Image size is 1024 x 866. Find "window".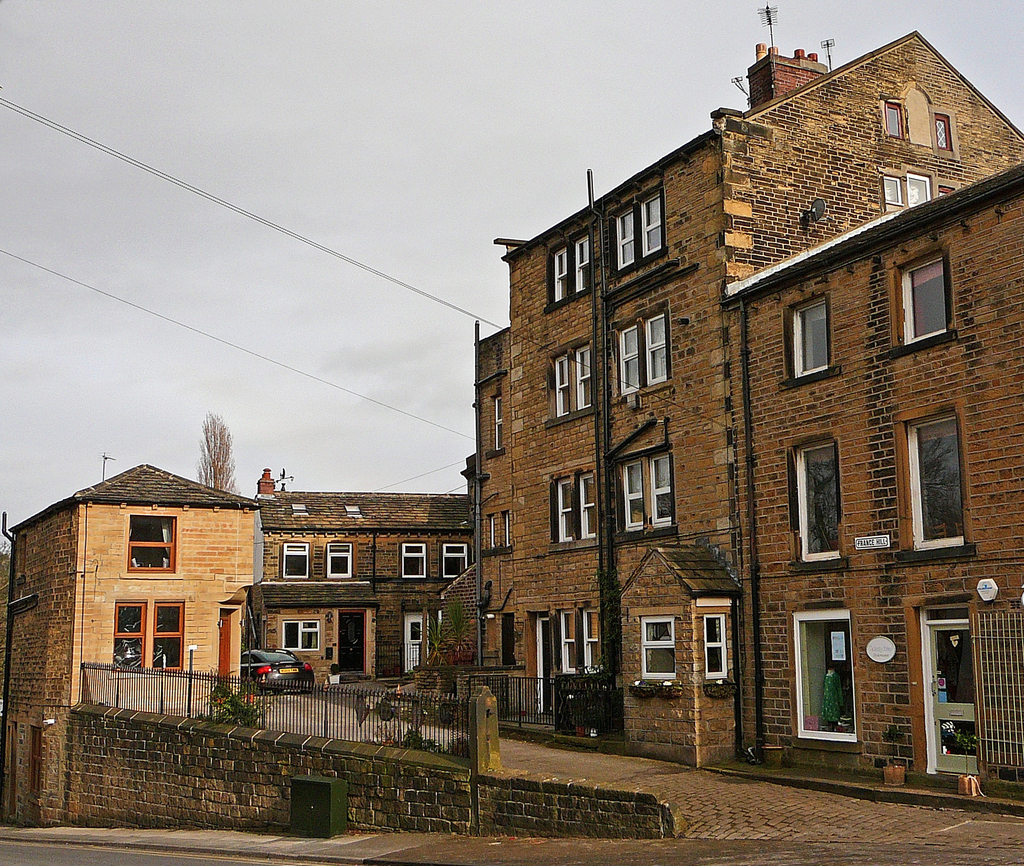
BBox(781, 597, 871, 753).
